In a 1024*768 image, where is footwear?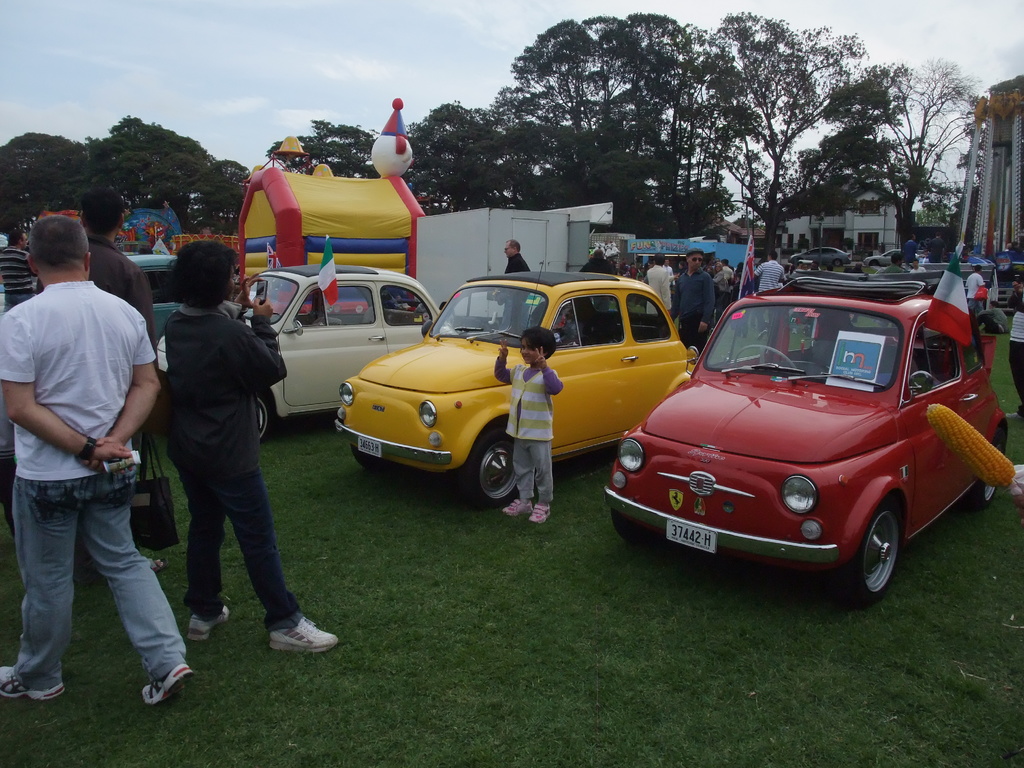
bbox=(737, 332, 741, 339).
